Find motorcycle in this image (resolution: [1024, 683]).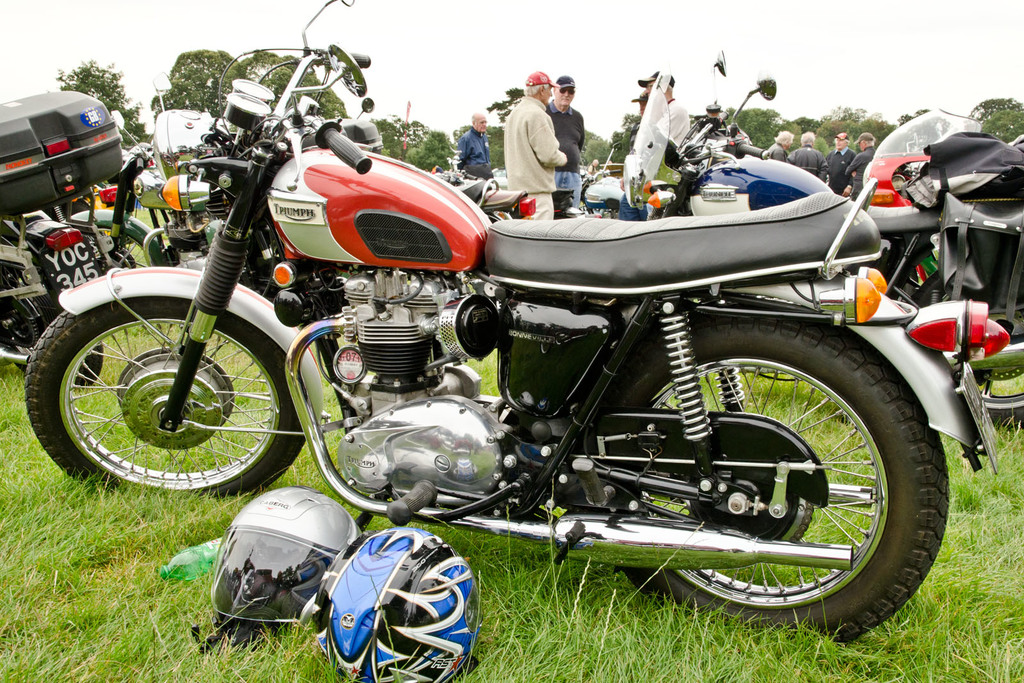
Rect(868, 109, 1023, 281).
